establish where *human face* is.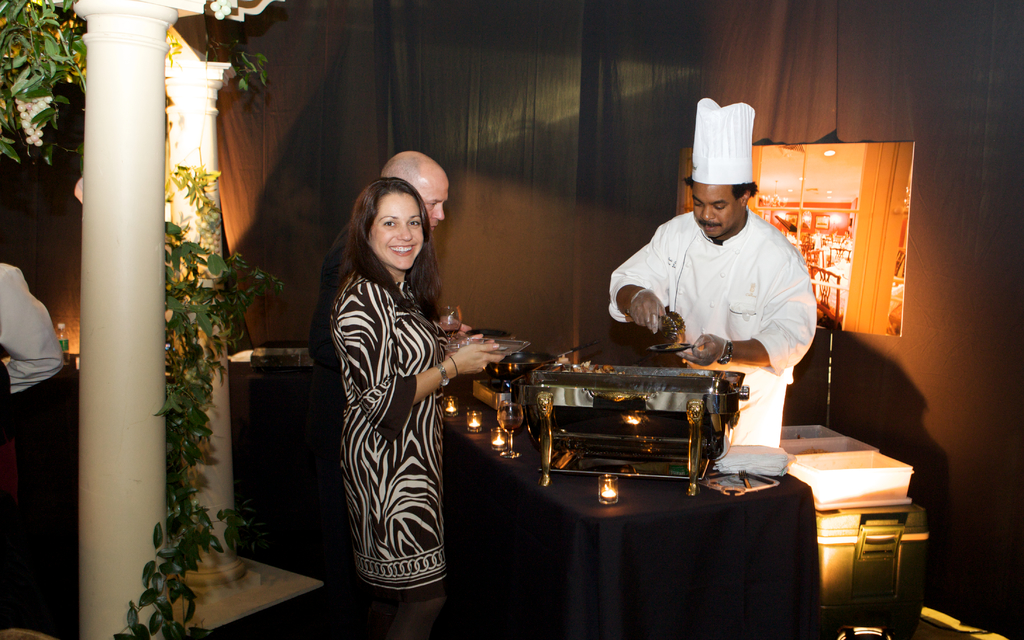
Established at rect(677, 170, 756, 245).
